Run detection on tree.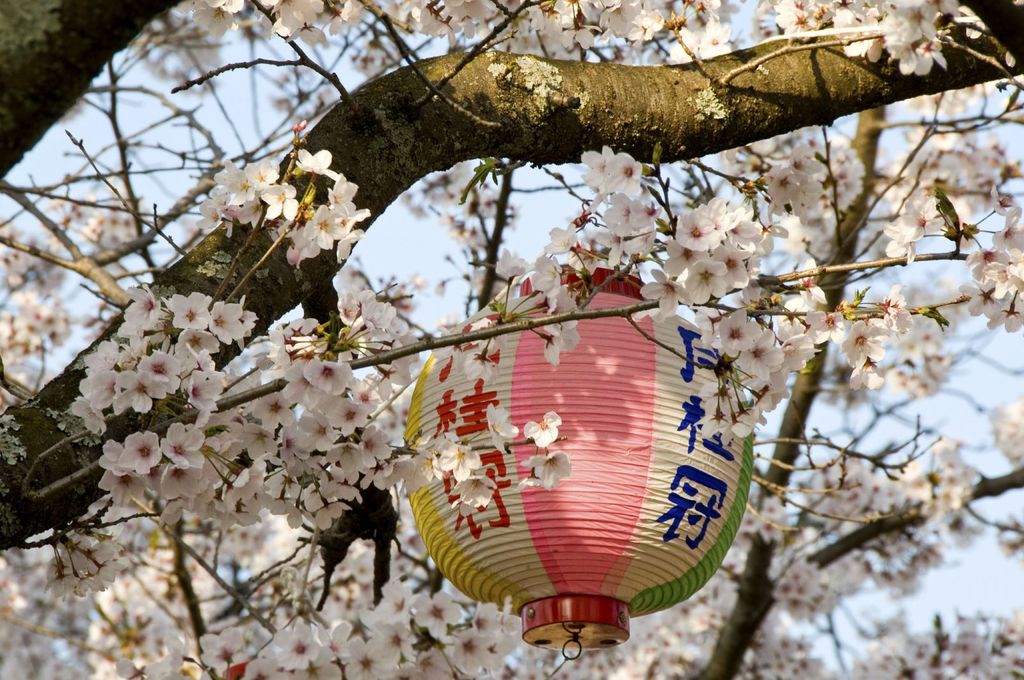
Result: 33:10:1019:665.
